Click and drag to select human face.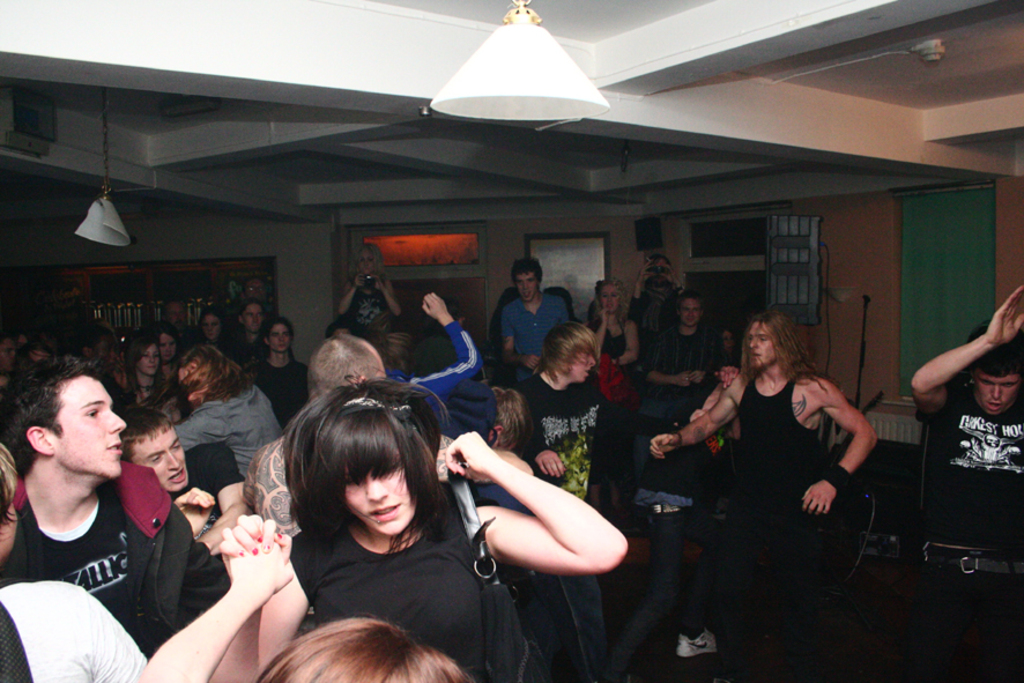
Selection: [512,269,539,304].
